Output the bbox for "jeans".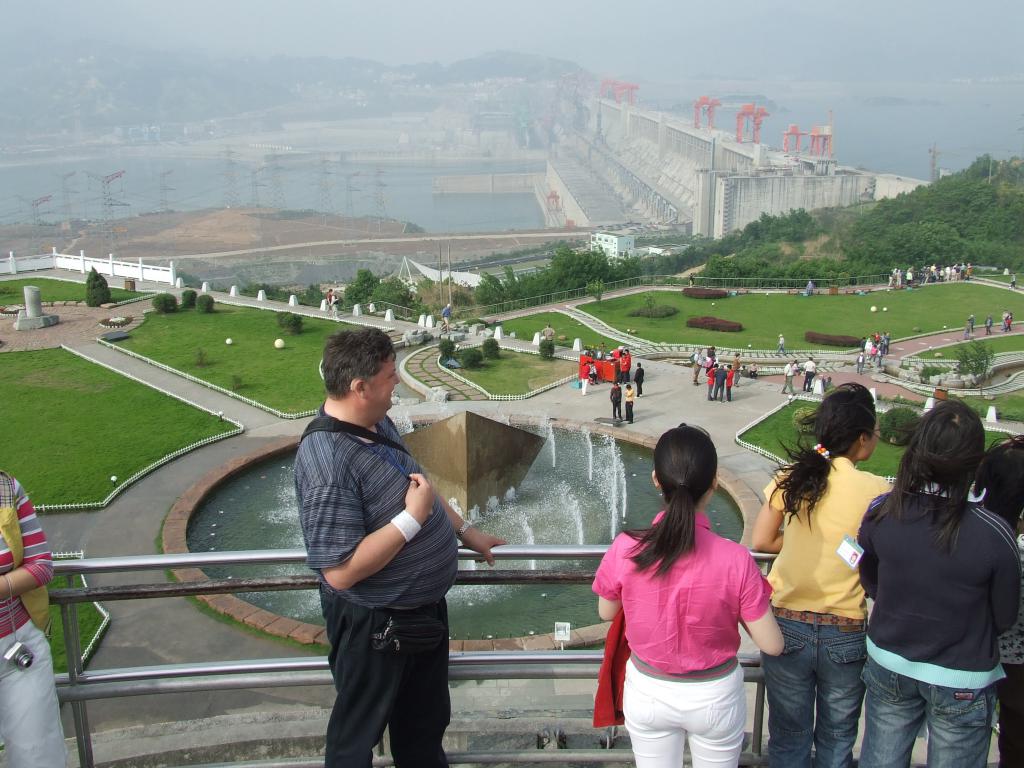
rect(858, 655, 996, 767).
